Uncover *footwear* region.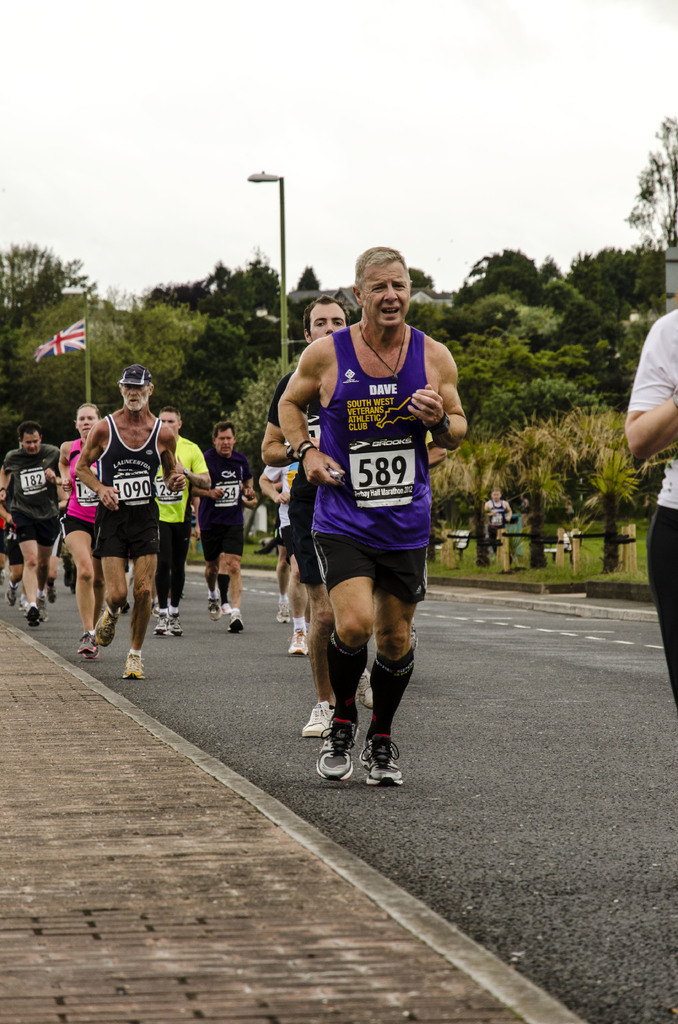
Uncovered: (165,598,184,631).
